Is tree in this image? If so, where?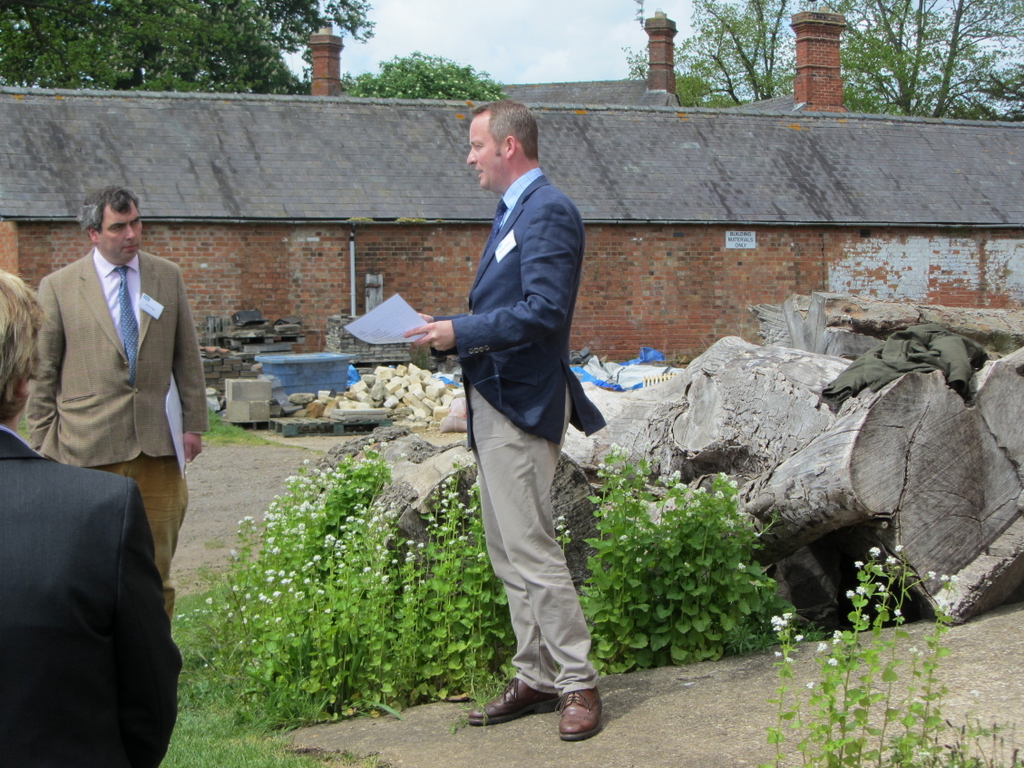
Yes, at bbox=(627, 0, 1023, 124).
